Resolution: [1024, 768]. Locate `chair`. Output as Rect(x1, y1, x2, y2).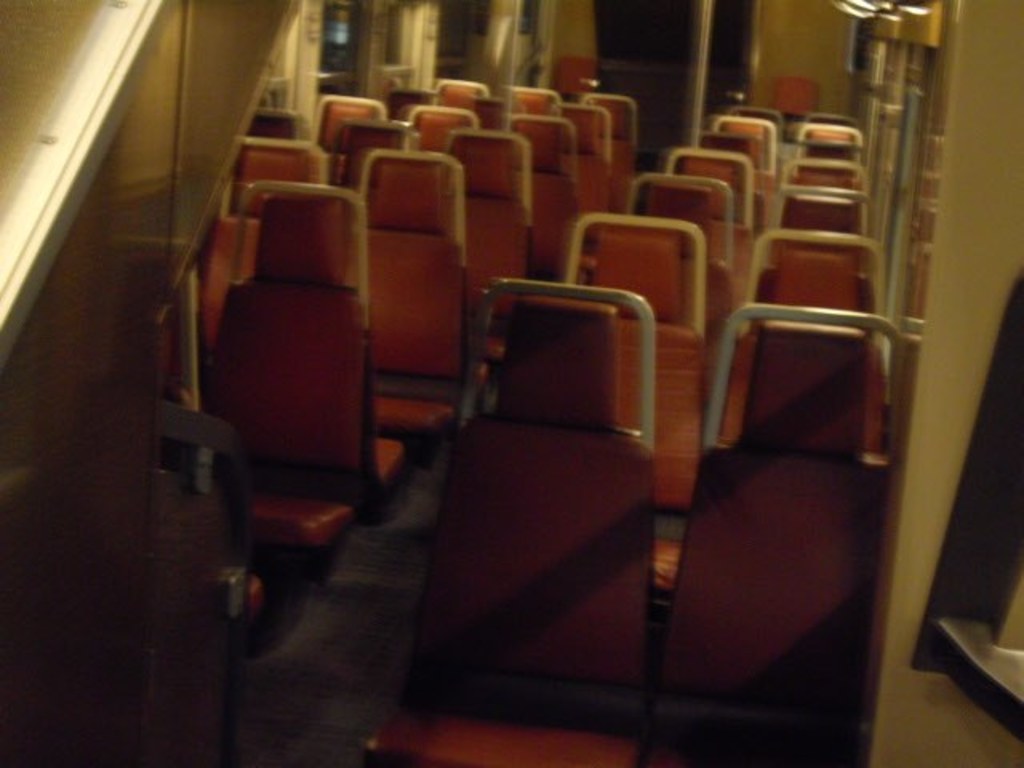
Rect(774, 74, 816, 118).
